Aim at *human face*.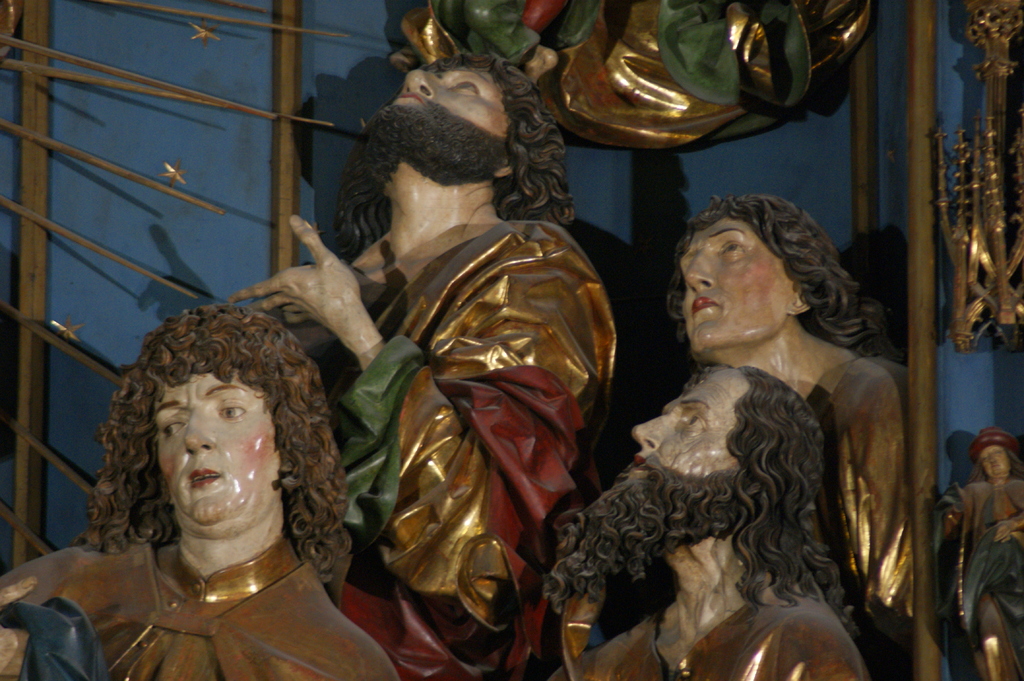
Aimed at detection(672, 214, 793, 359).
